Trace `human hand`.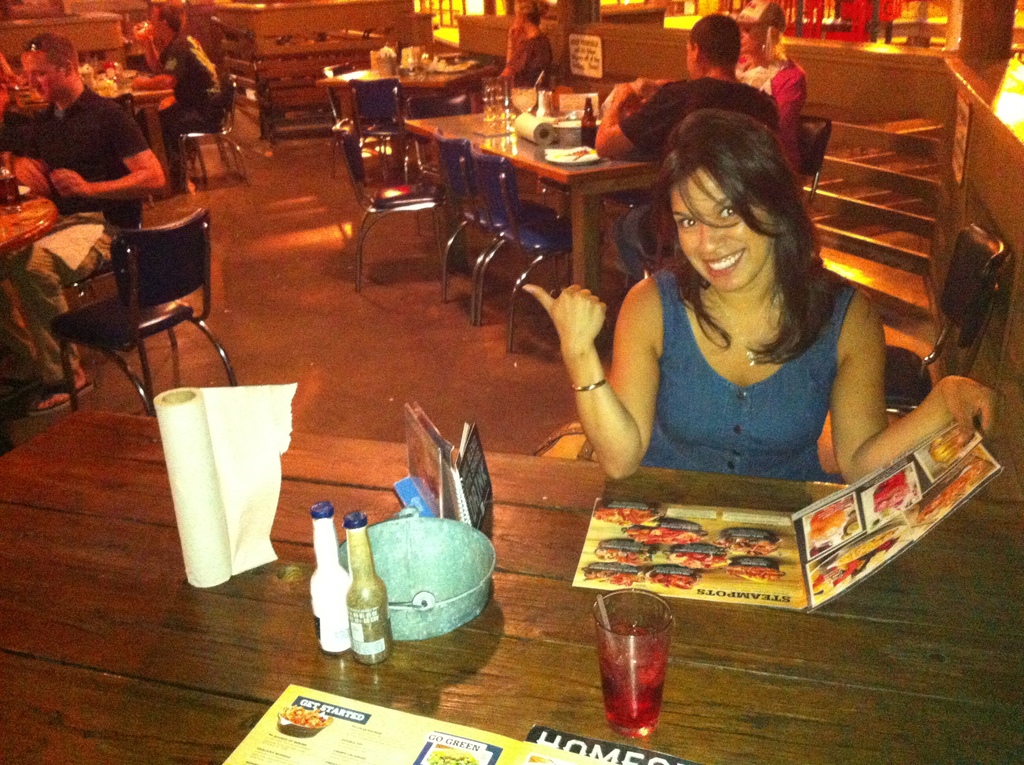
Traced to bbox=(526, 278, 625, 378).
